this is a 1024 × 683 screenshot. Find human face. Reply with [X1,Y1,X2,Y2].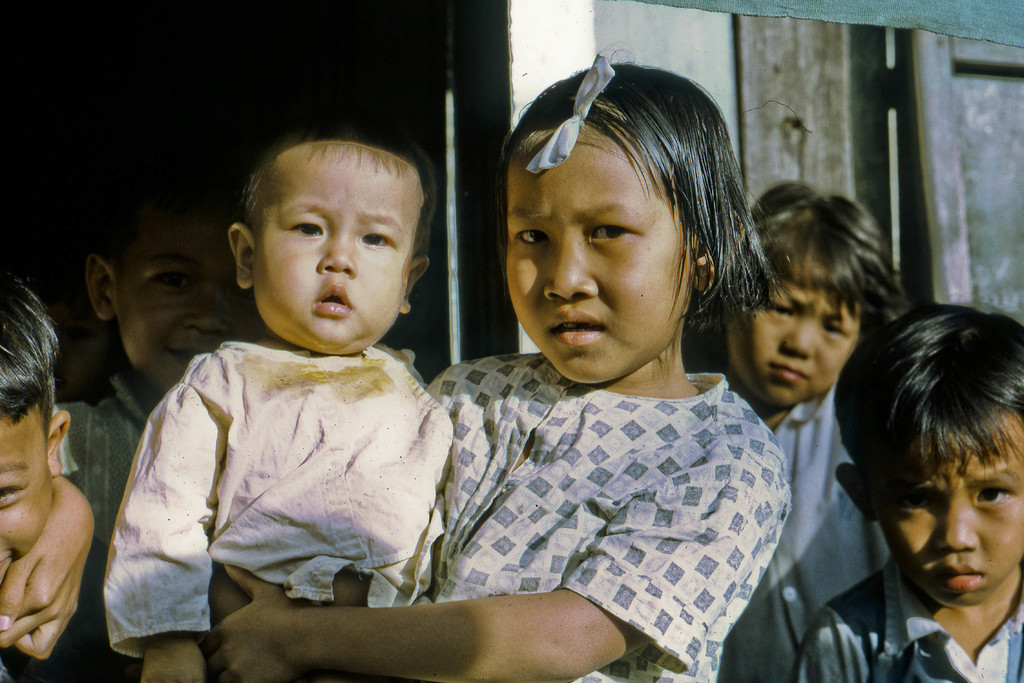
[0,408,57,616].
